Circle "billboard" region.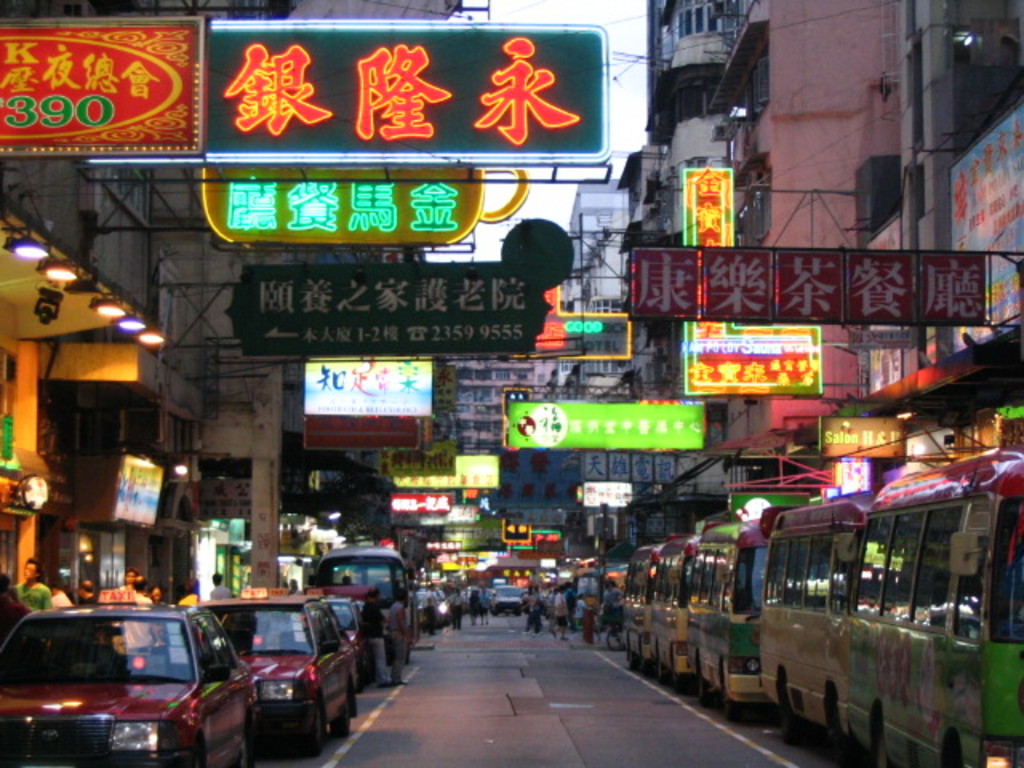
Region: crop(682, 166, 734, 245).
